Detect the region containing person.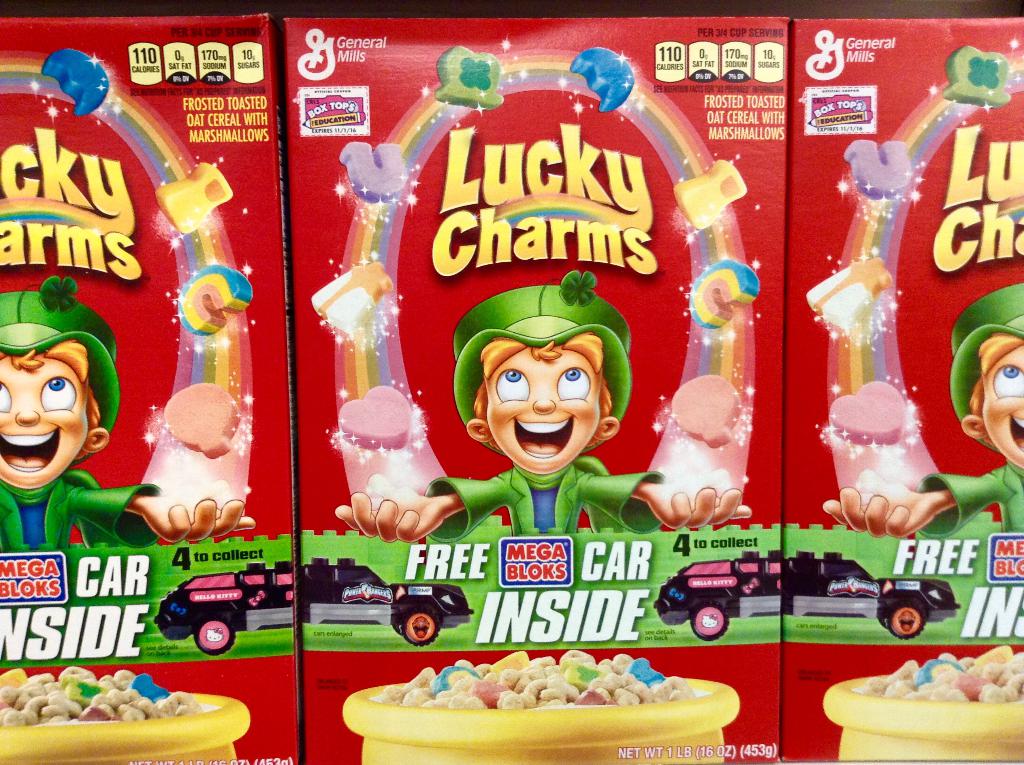
pyautogui.locateOnScreen(815, 273, 1023, 542).
